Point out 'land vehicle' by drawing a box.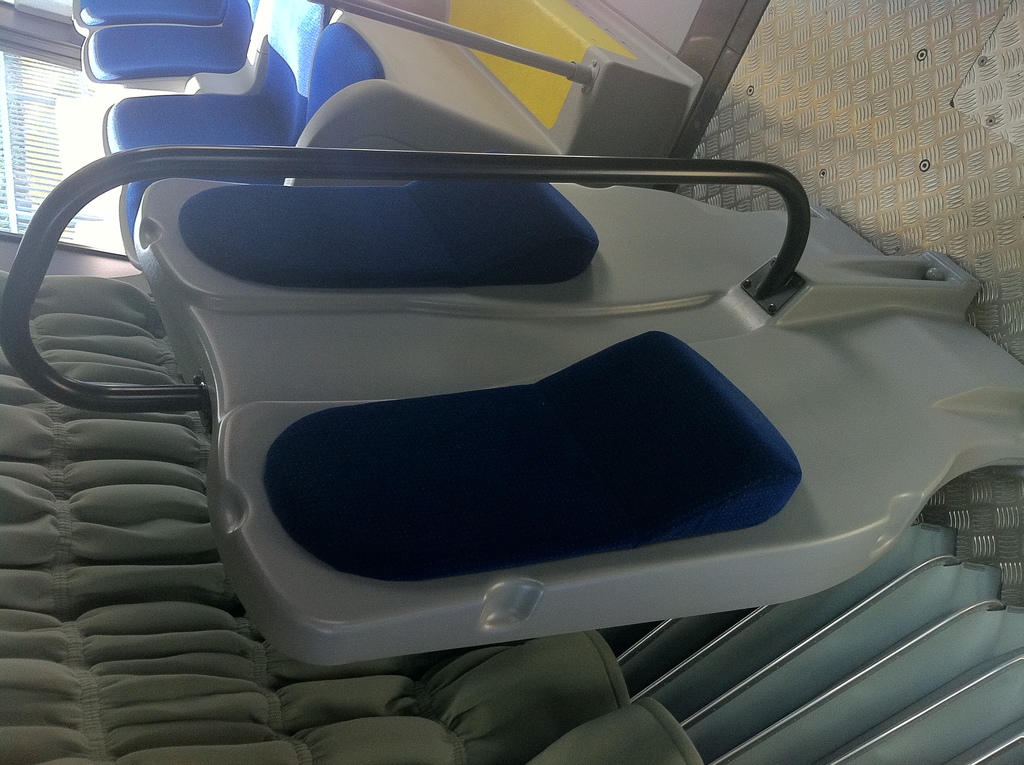
BBox(0, 0, 1023, 764).
